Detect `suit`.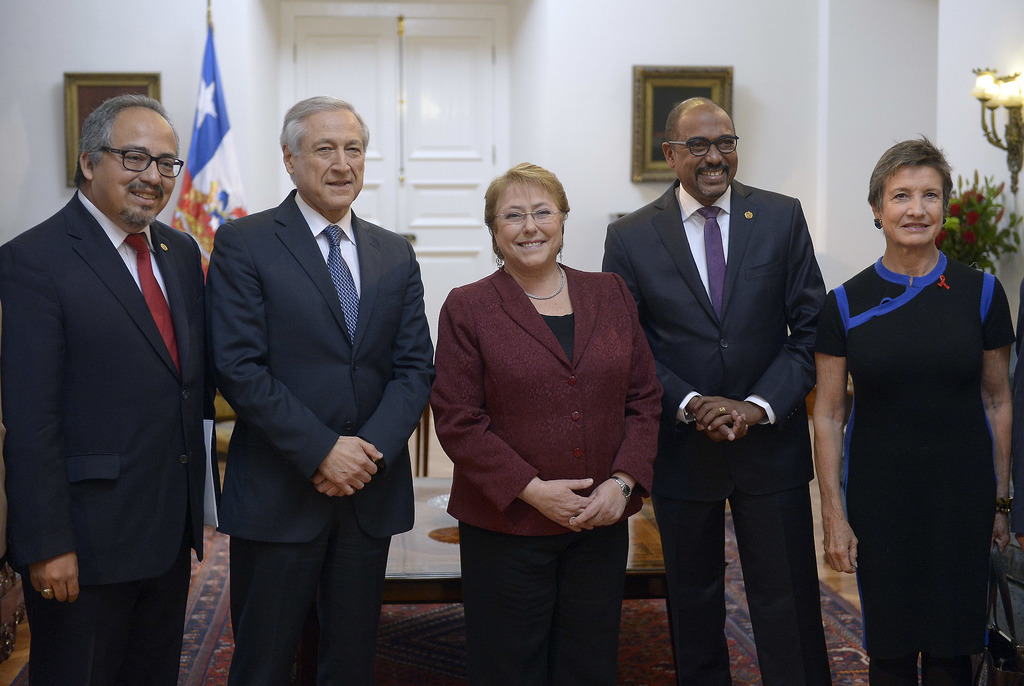
Detected at 0 191 207 685.
